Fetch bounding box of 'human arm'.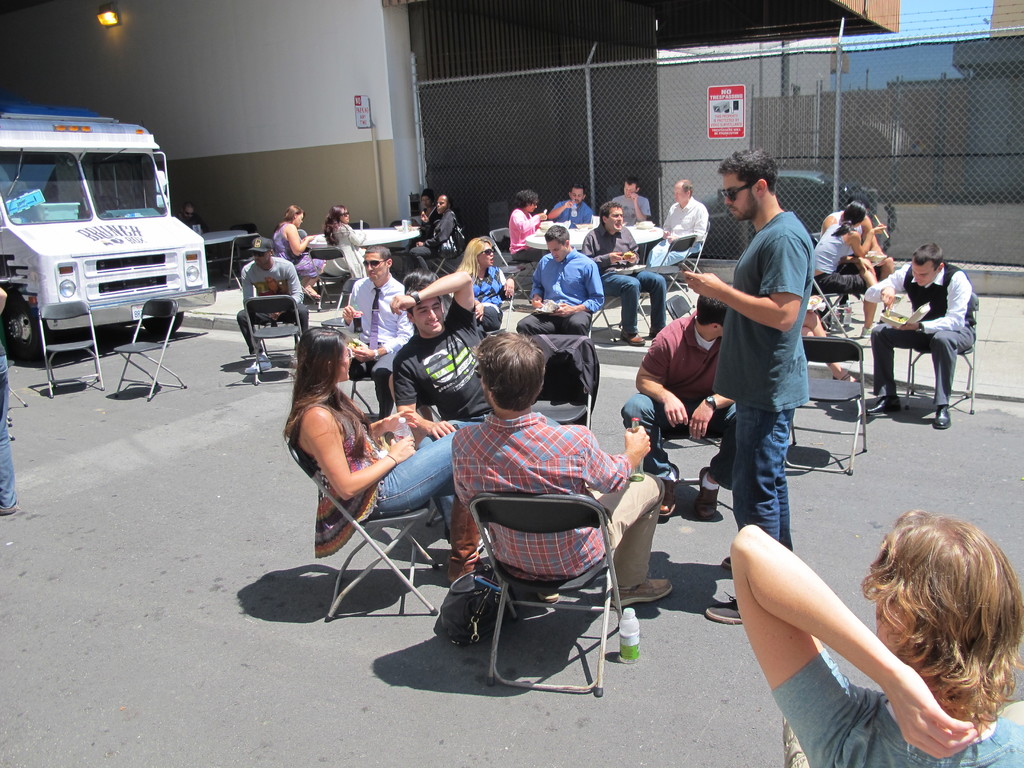
Bbox: 661,202,669,242.
